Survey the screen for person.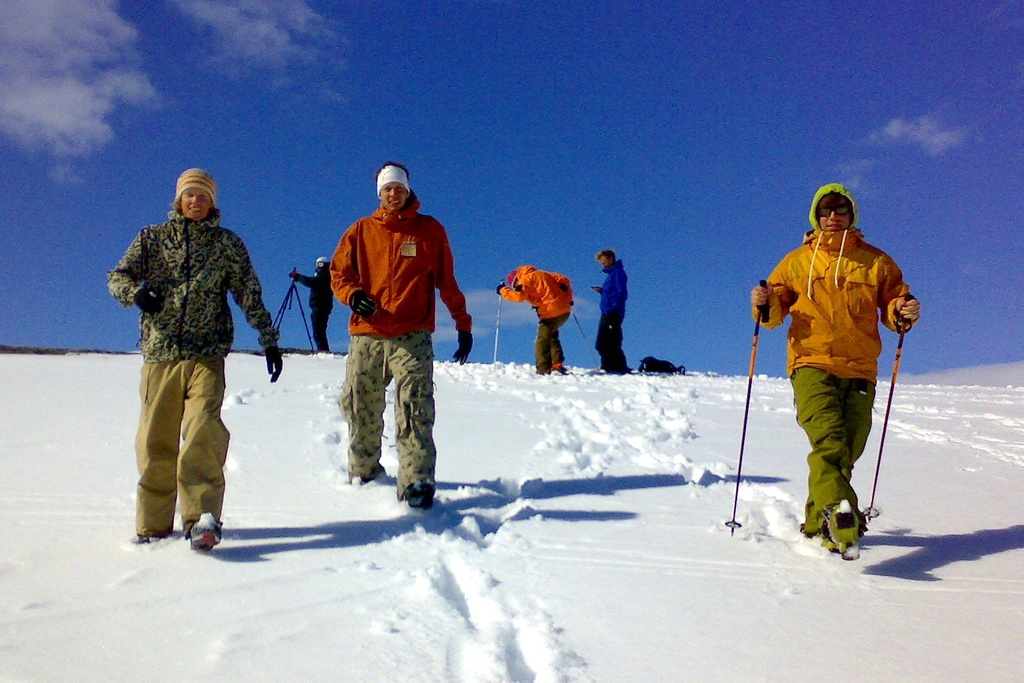
Survey found: (501,262,575,367).
